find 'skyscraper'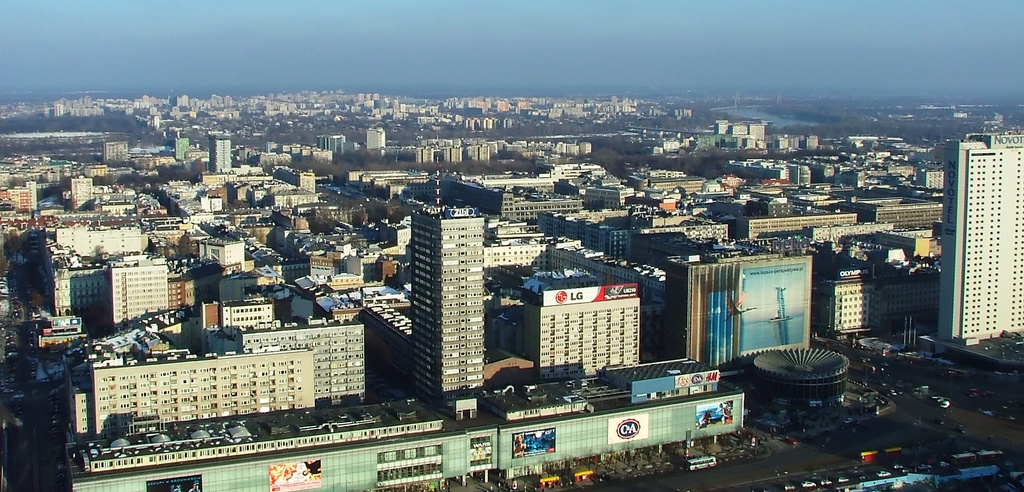
(938,120,1023,361)
